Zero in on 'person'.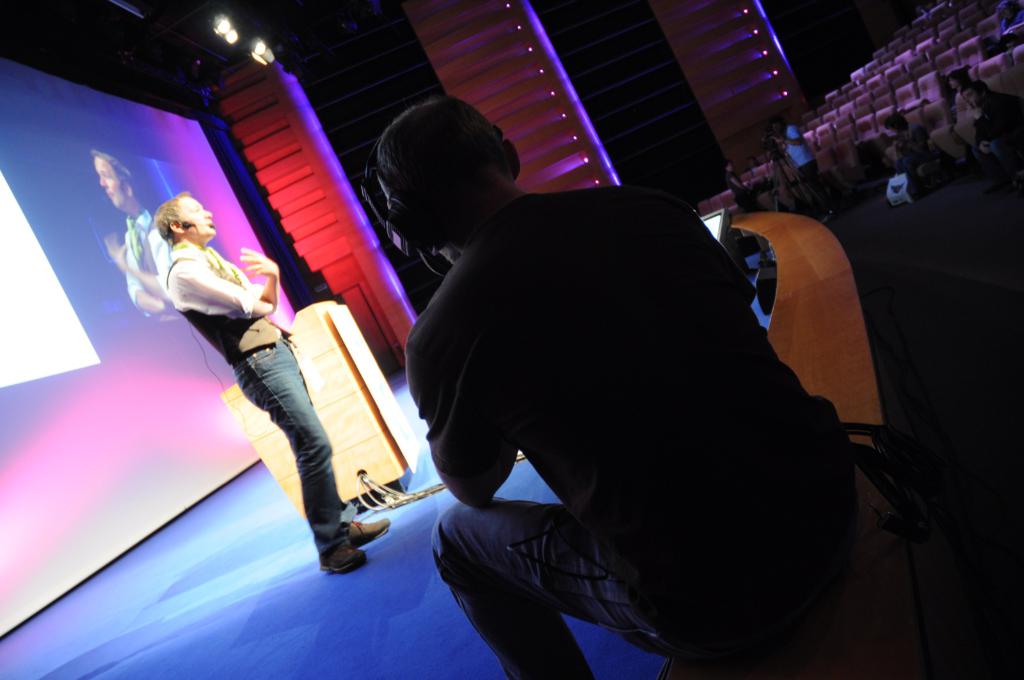
Zeroed in: select_region(127, 161, 337, 572).
